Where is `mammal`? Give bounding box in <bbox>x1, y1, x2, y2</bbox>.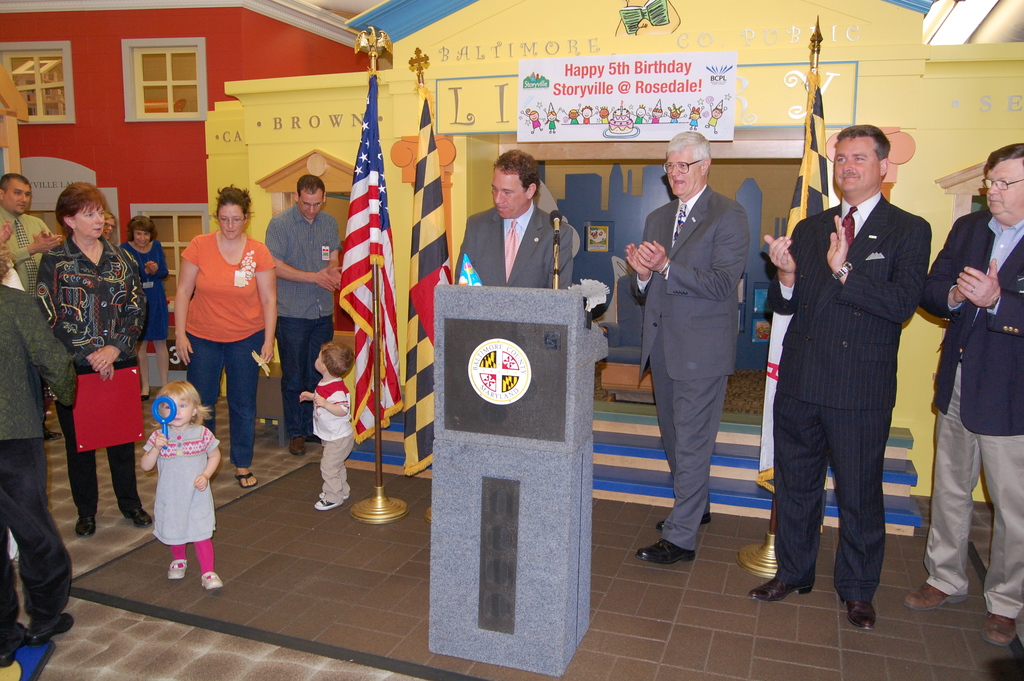
<bbox>299, 341, 356, 508</bbox>.
